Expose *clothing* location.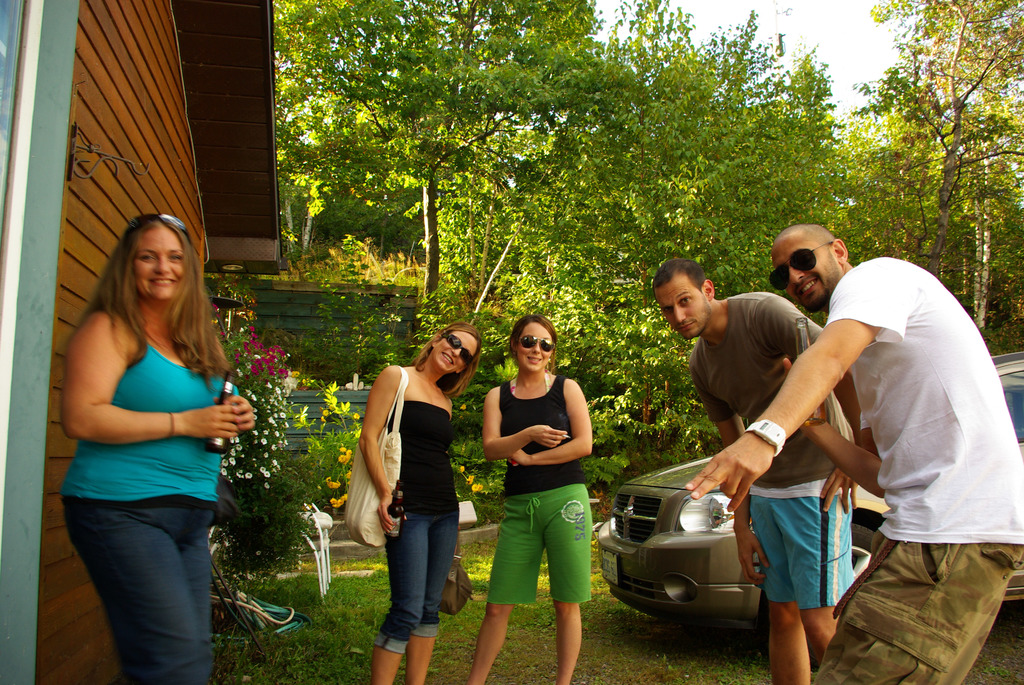
Exposed at 378,514,455,654.
